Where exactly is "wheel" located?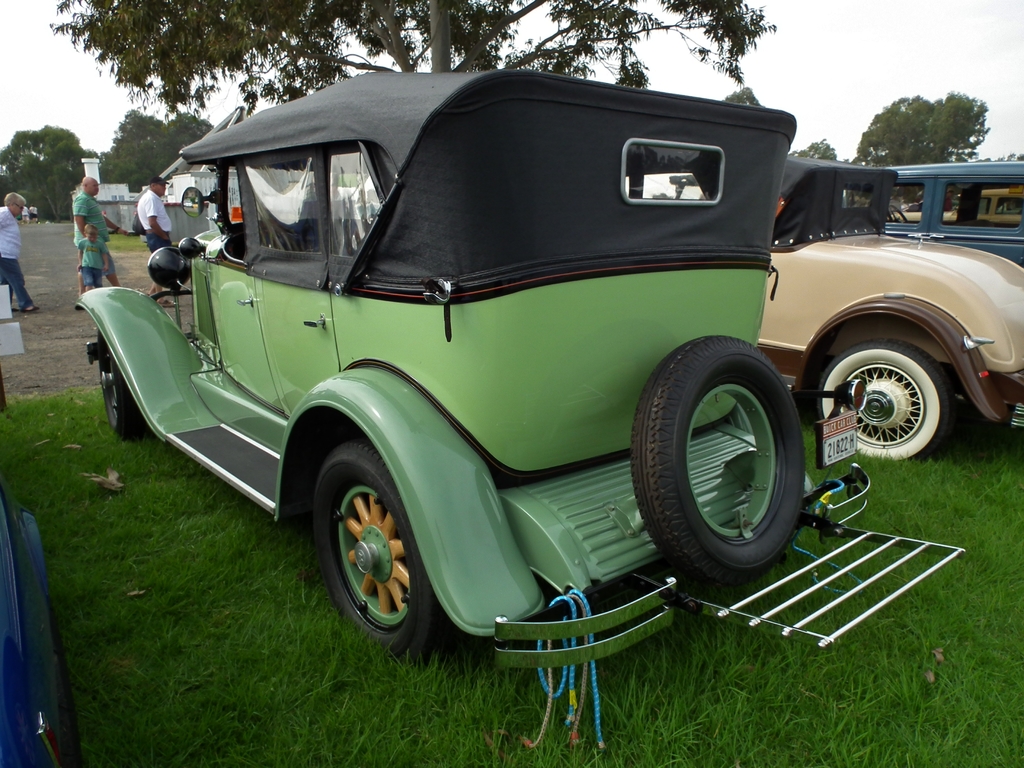
Its bounding box is detection(320, 450, 428, 660).
